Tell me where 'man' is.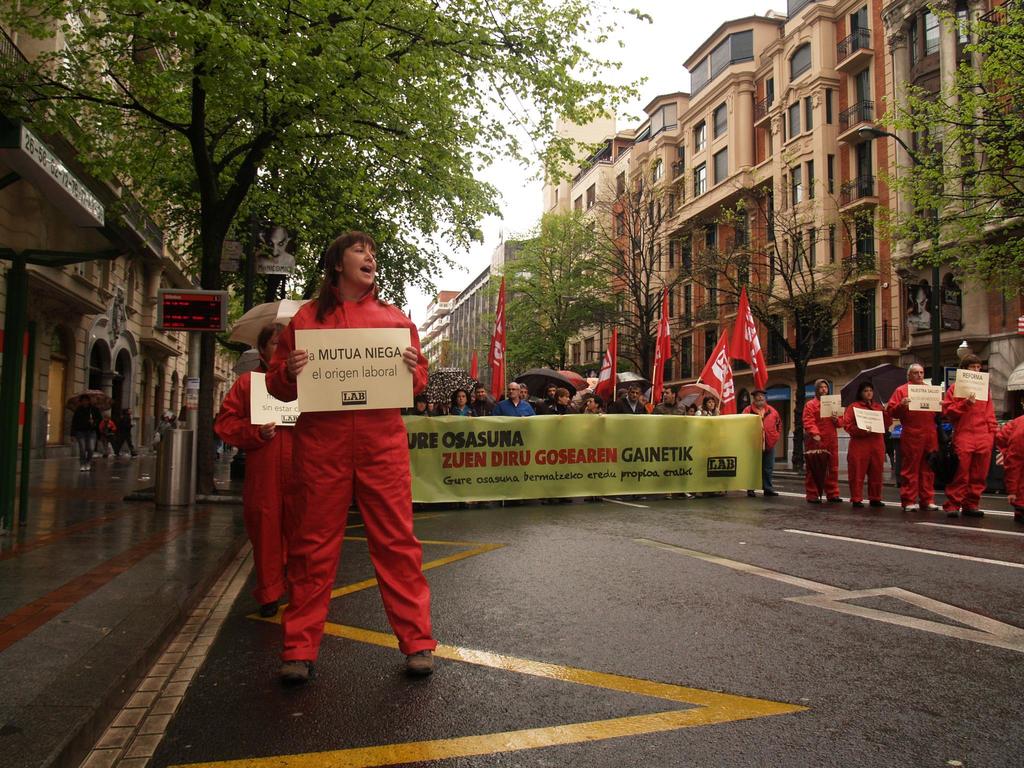
'man' is at l=941, t=356, r=998, b=522.
